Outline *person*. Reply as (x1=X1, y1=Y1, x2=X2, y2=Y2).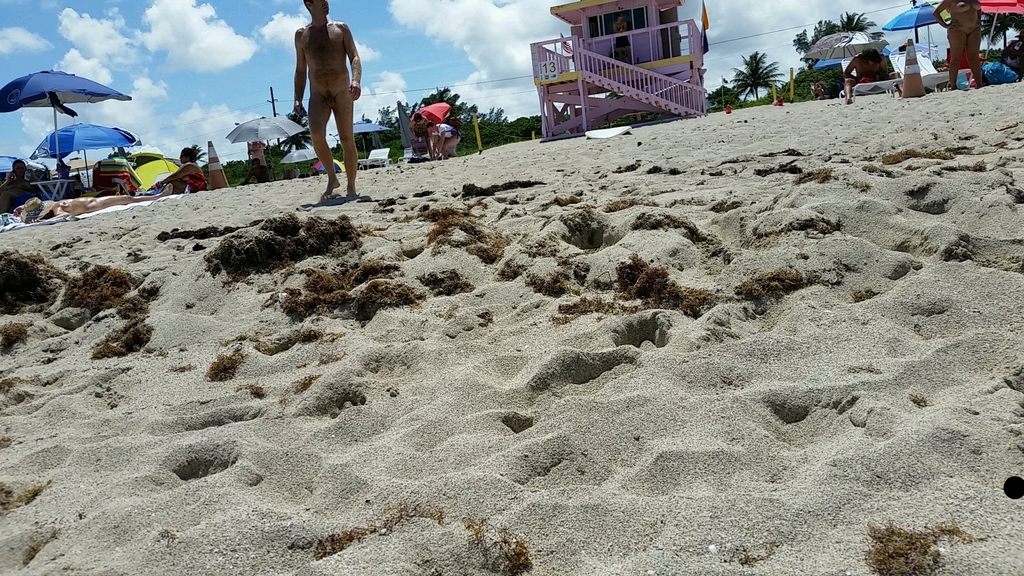
(x1=0, y1=165, x2=45, y2=206).
